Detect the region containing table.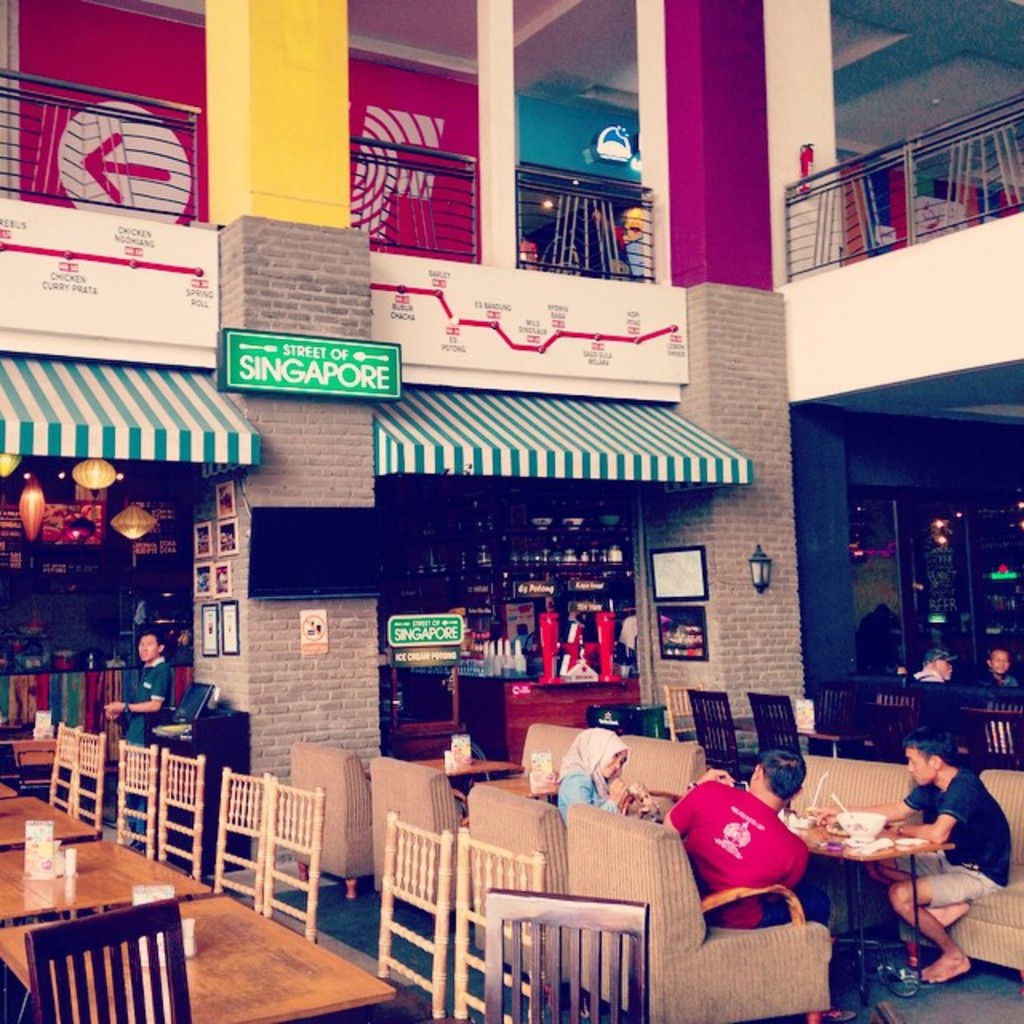
0 837 210 917.
